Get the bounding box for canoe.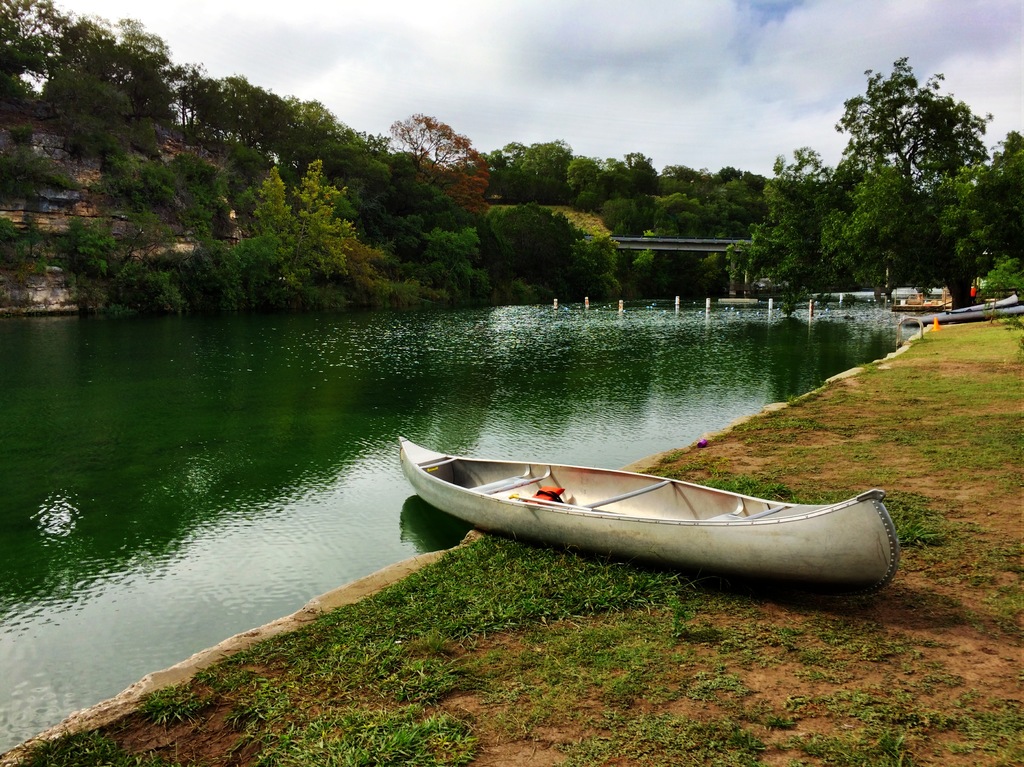
x1=396 y1=435 x2=911 y2=599.
